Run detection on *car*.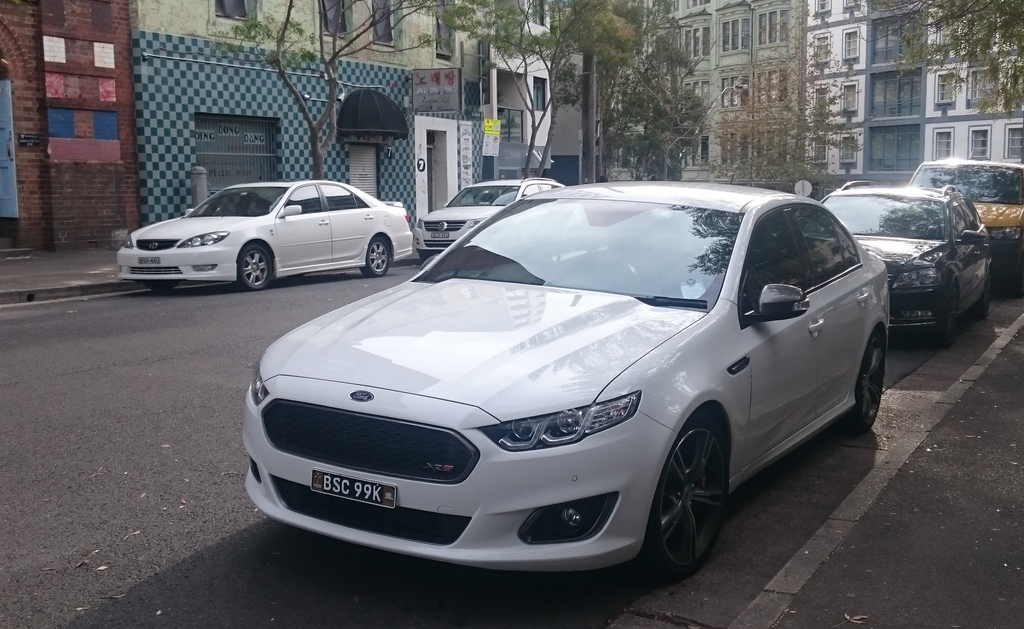
Result: 414,177,588,257.
